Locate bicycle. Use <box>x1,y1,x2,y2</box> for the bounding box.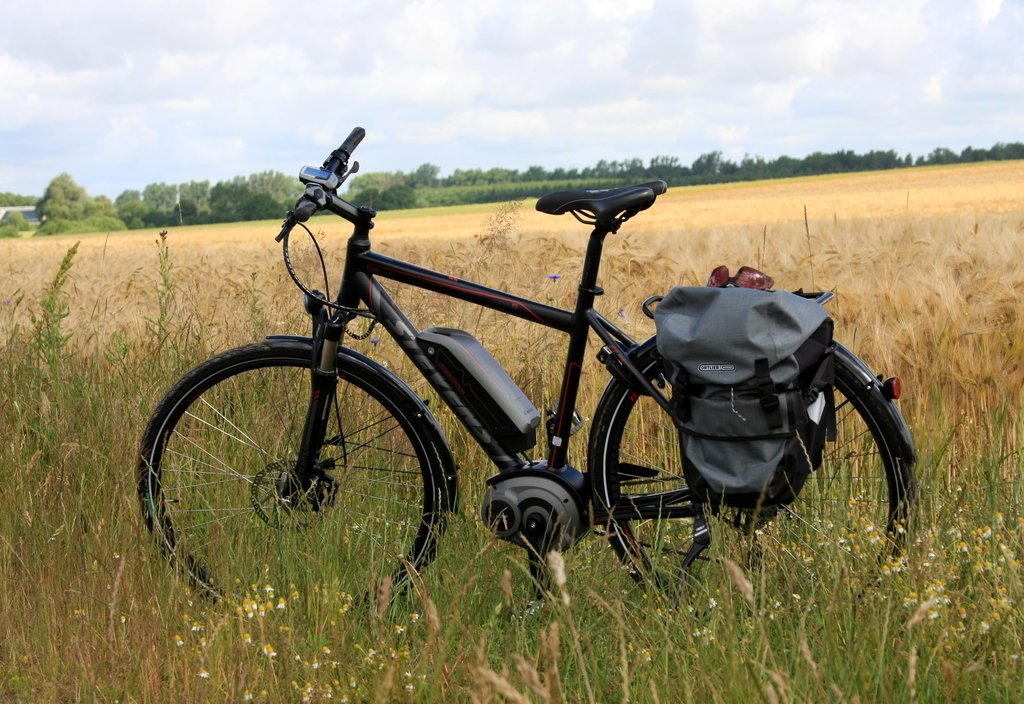
<box>92,163,935,630</box>.
